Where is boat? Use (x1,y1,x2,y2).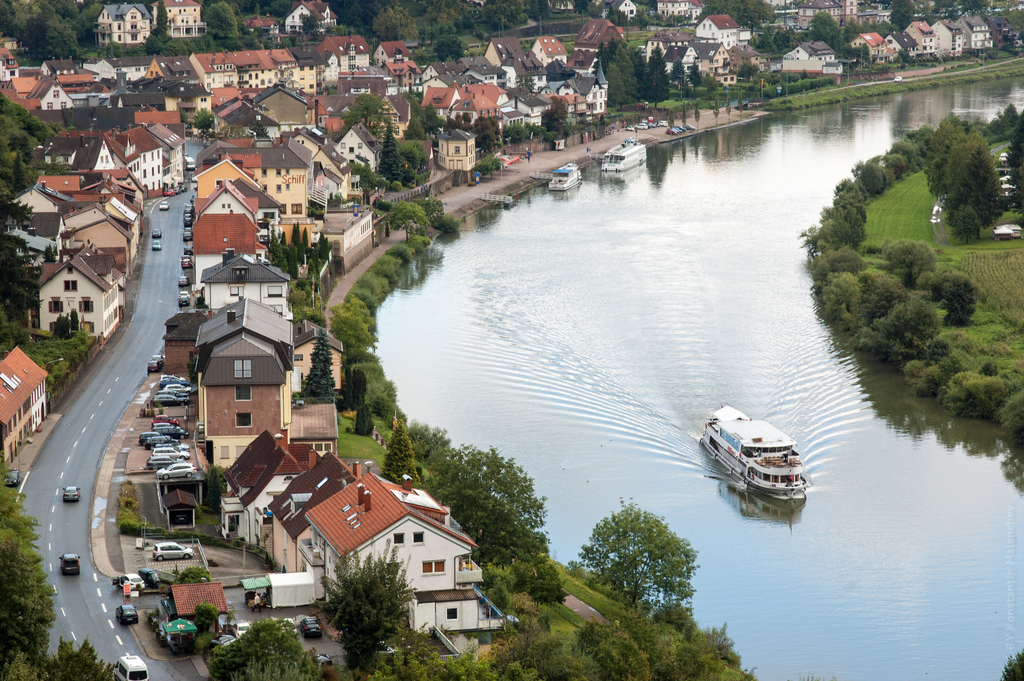
(547,166,585,193).
